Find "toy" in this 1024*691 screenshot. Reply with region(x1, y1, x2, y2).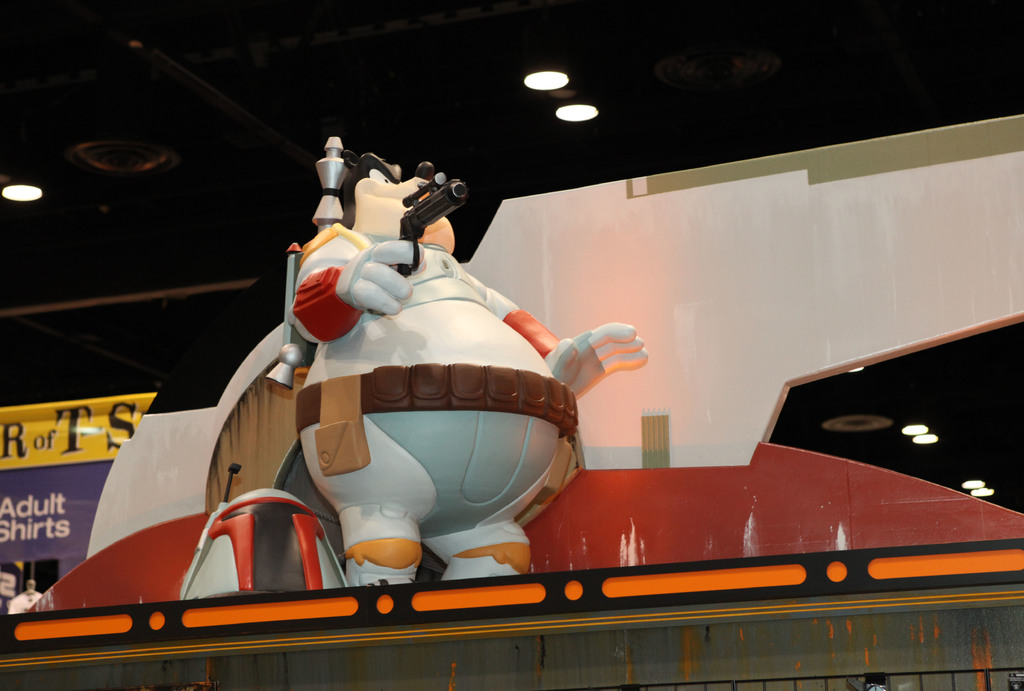
region(229, 150, 576, 576).
